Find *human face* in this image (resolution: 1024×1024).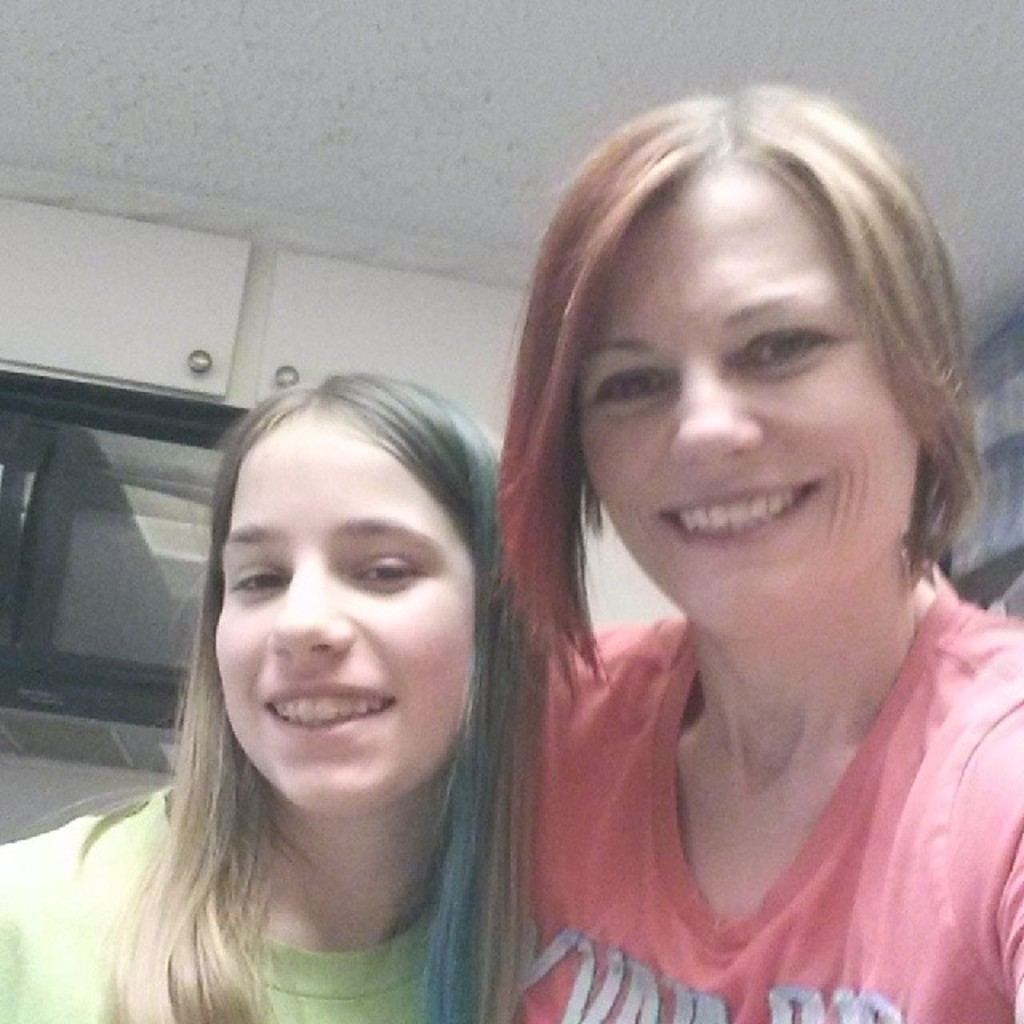
(219,424,475,835).
